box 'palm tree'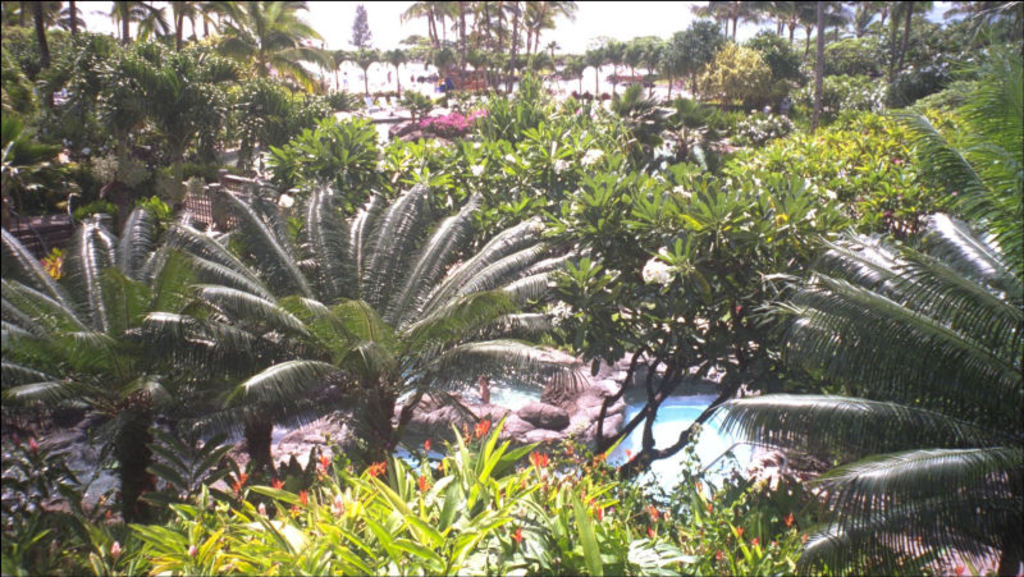
bbox=(504, 0, 573, 74)
